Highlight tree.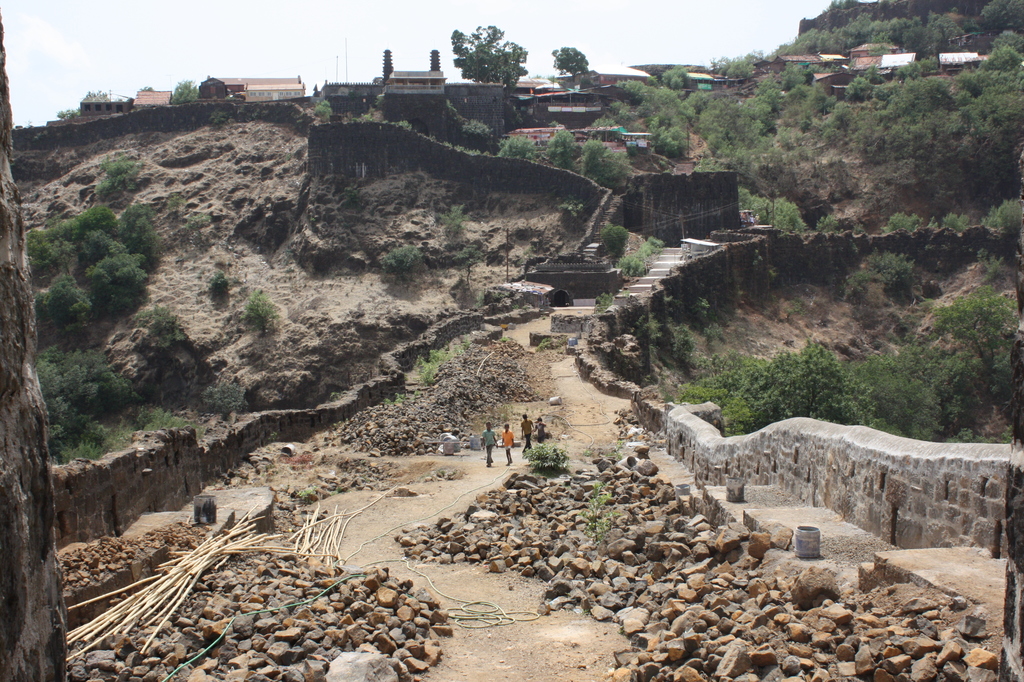
Highlighted region: BBox(448, 10, 533, 84).
